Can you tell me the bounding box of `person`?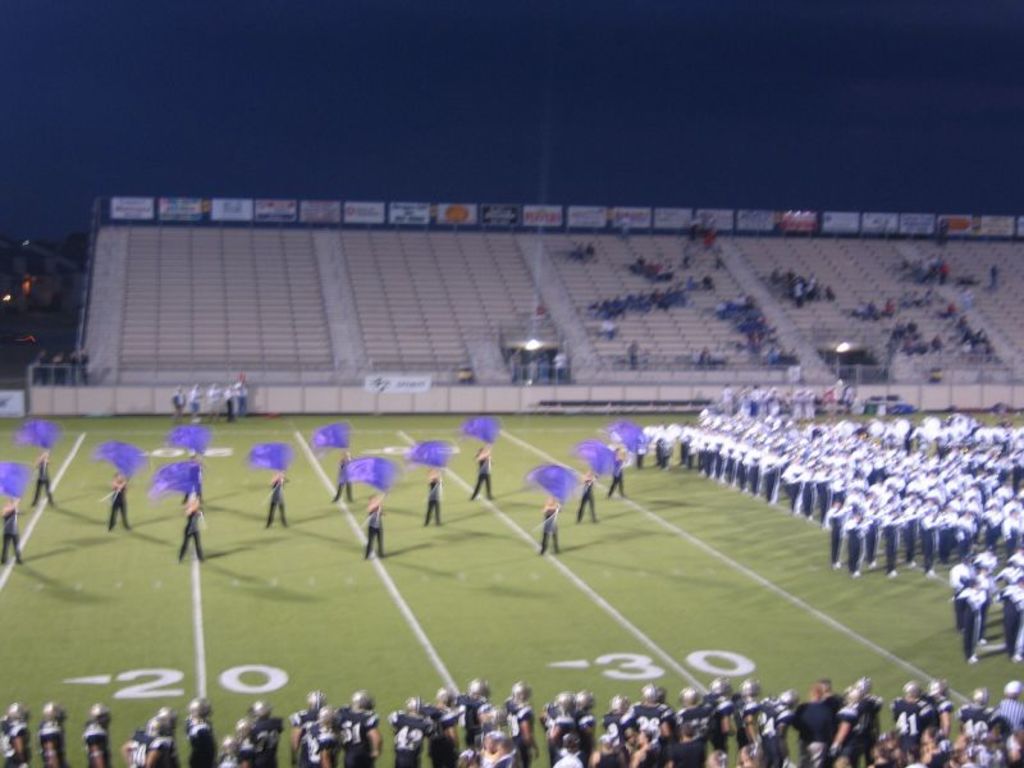
{"x1": 180, "y1": 444, "x2": 204, "y2": 503}.
